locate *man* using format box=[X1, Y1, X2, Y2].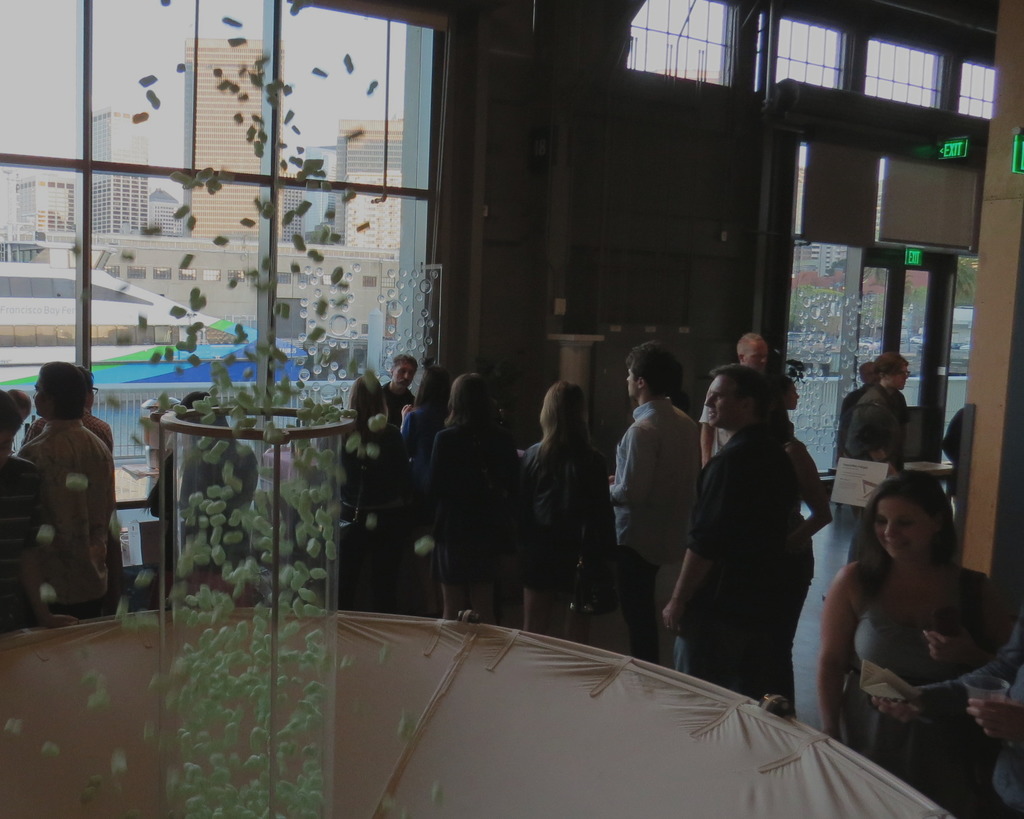
box=[834, 361, 877, 423].
